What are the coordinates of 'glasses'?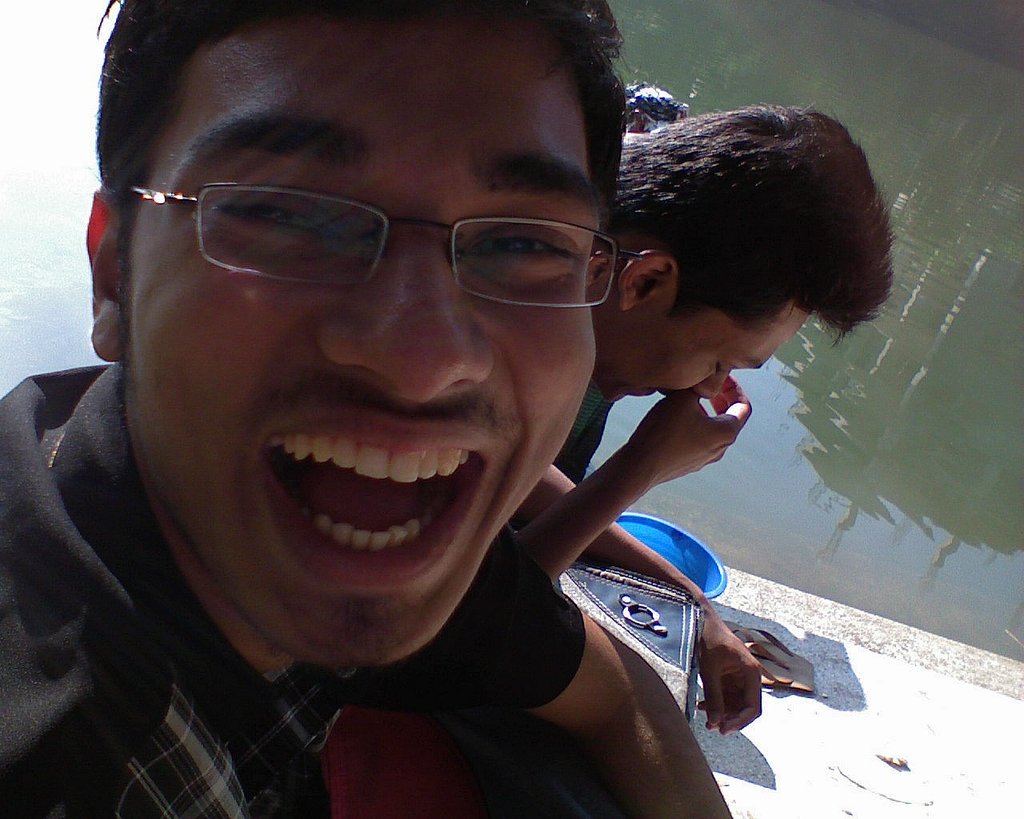
BBox(140, 155, 651, 329).
